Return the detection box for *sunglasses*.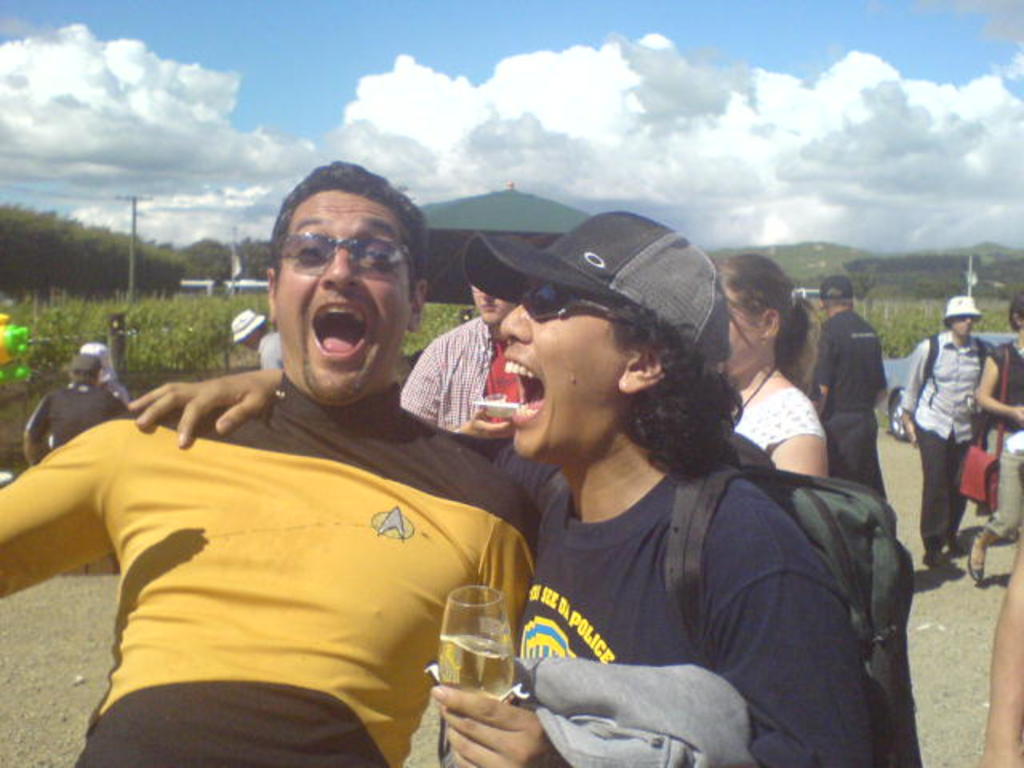
box(520, 277, 643, 323).
